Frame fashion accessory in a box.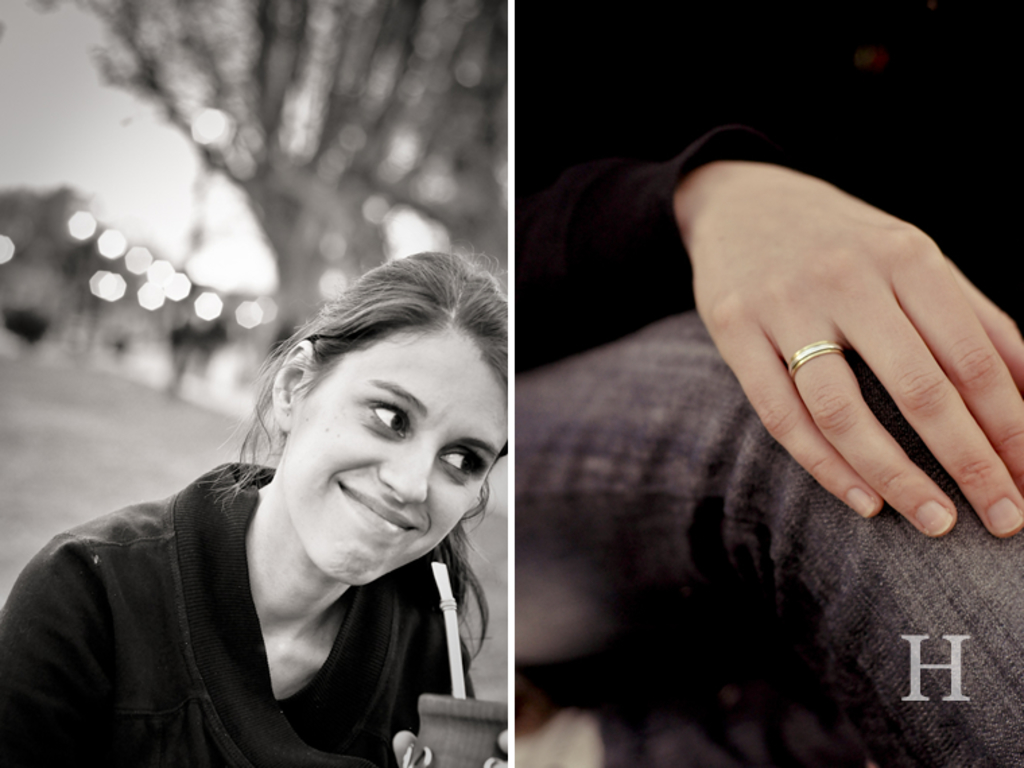
(x1=787, y1=337, x2=843, y2=380).
